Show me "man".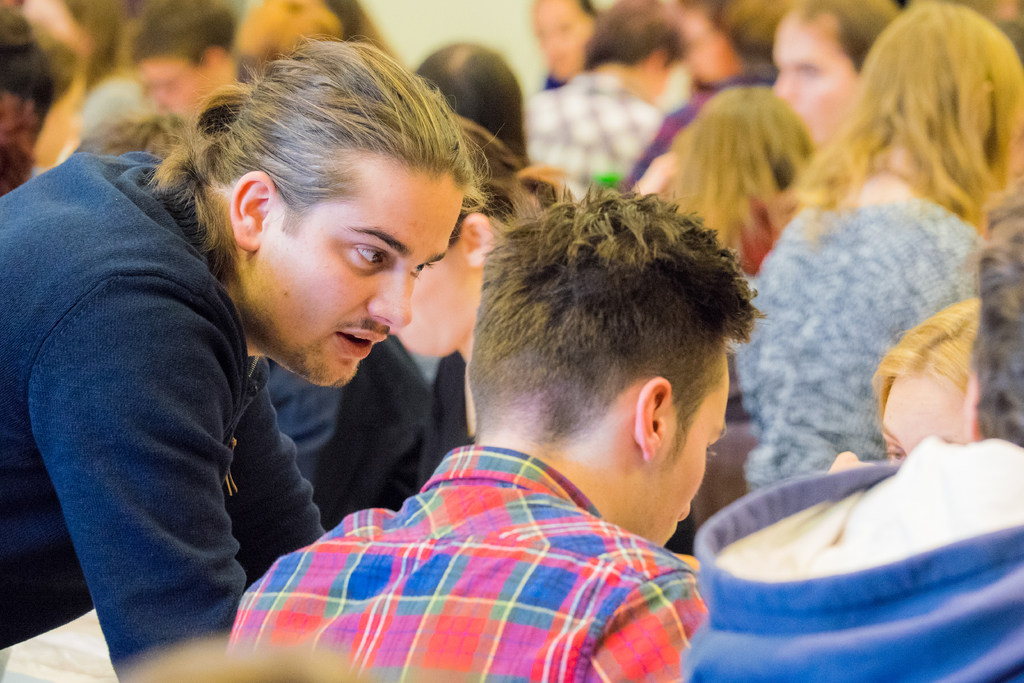
"man" is here: Rect(524, 0, 692, 201).
